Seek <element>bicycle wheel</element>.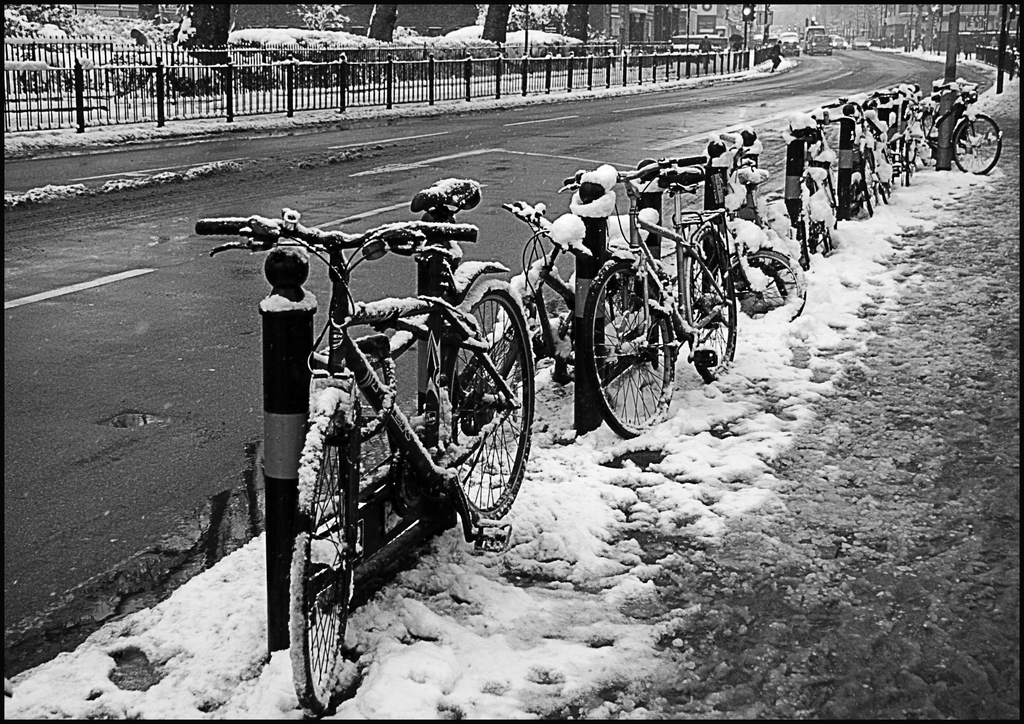
bbox(920, 108, 937, 170).
